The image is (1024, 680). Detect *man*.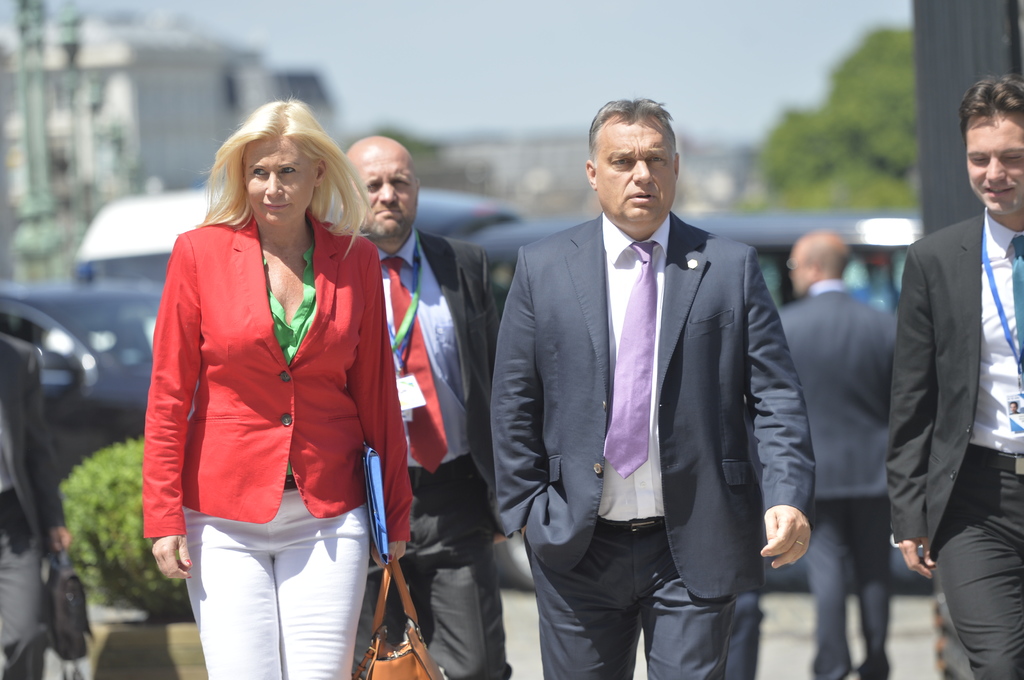
Detection: rect(345, 134, 511, 679).
